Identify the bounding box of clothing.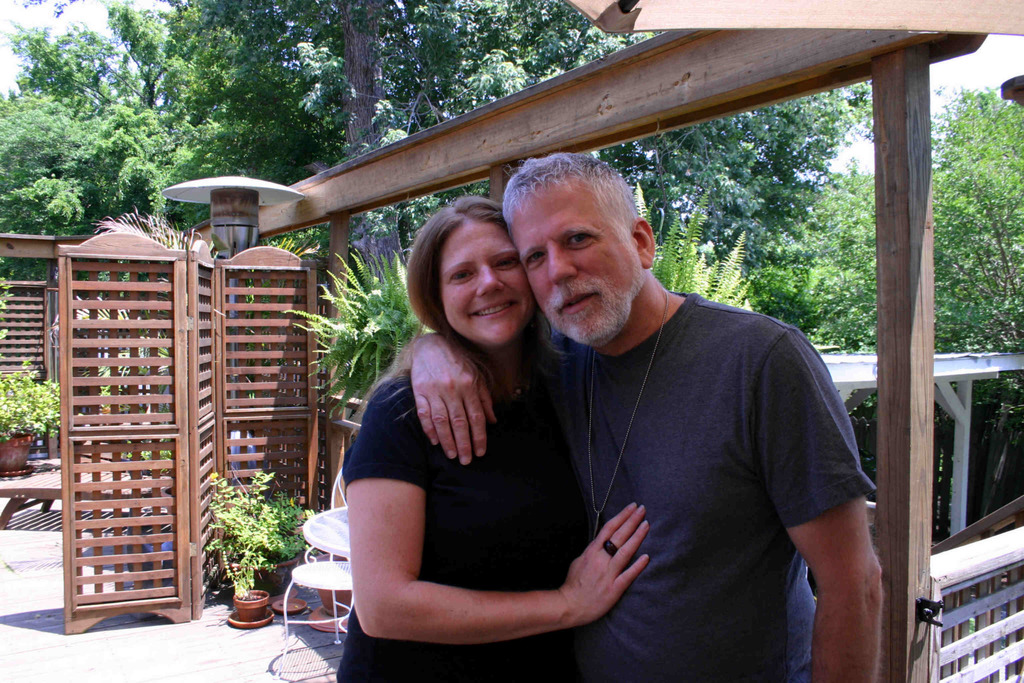
{"left": 528, "top": 258, "right": 881, "bottom": 670}.
